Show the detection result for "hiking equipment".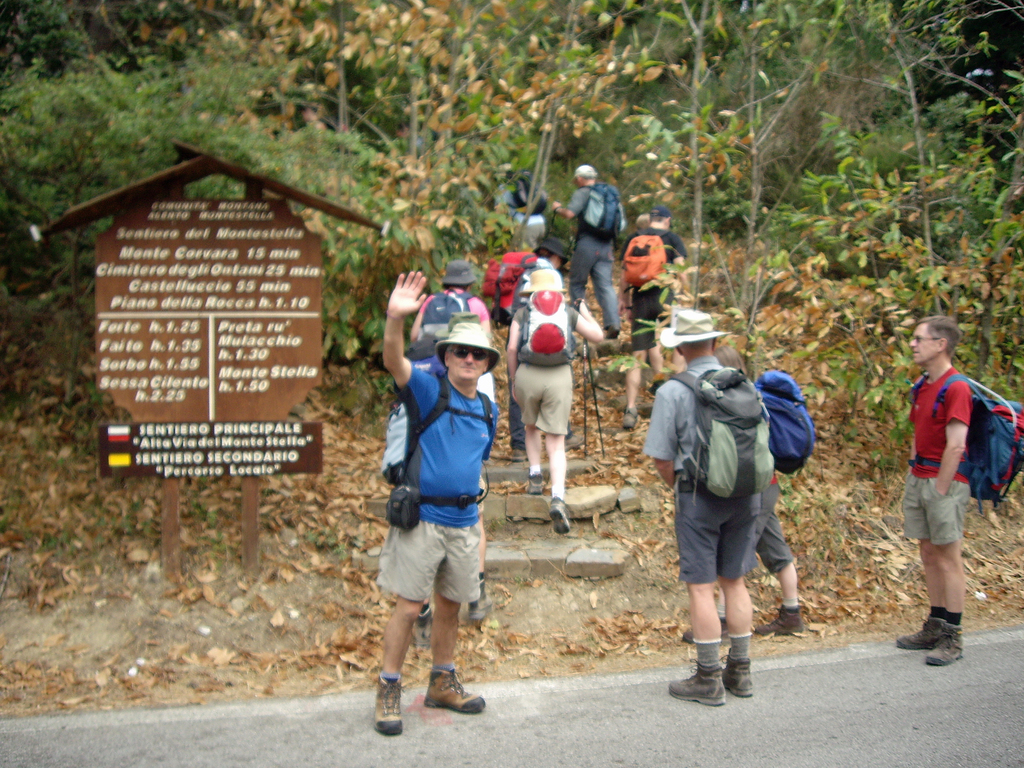
[left=417, top=290, right=474, bottom=340].
